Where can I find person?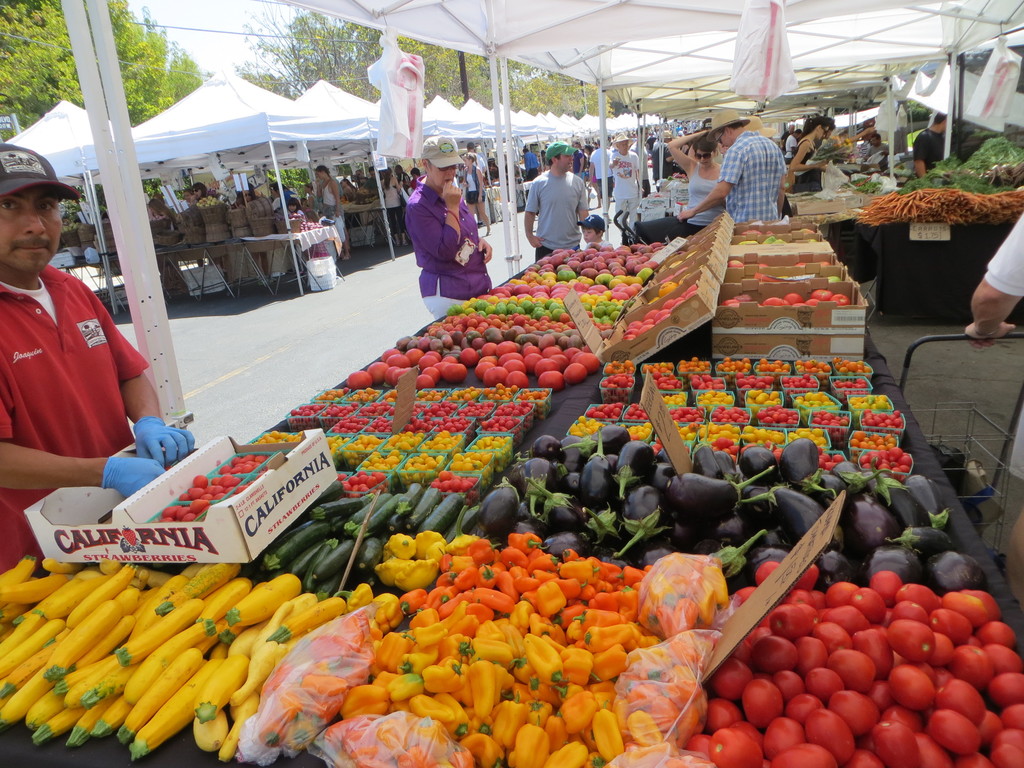
You can find it at (961, 198, 1023, 621).
